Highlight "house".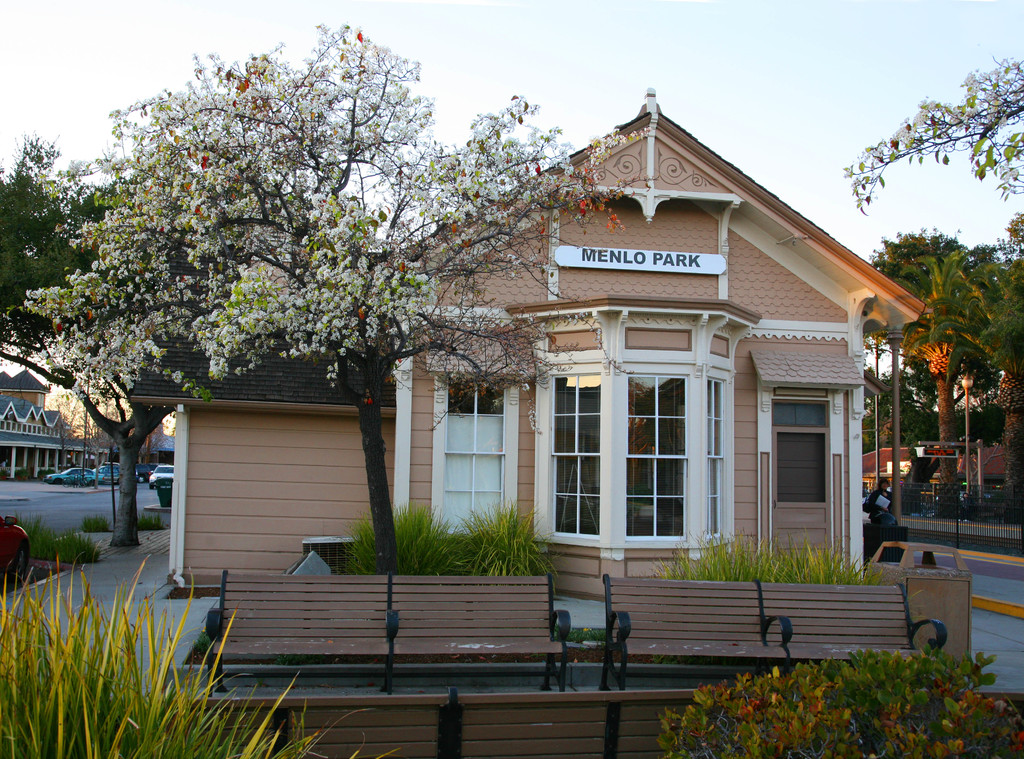
Highlighted region: <region>0, 370, 47, 406</region>.
